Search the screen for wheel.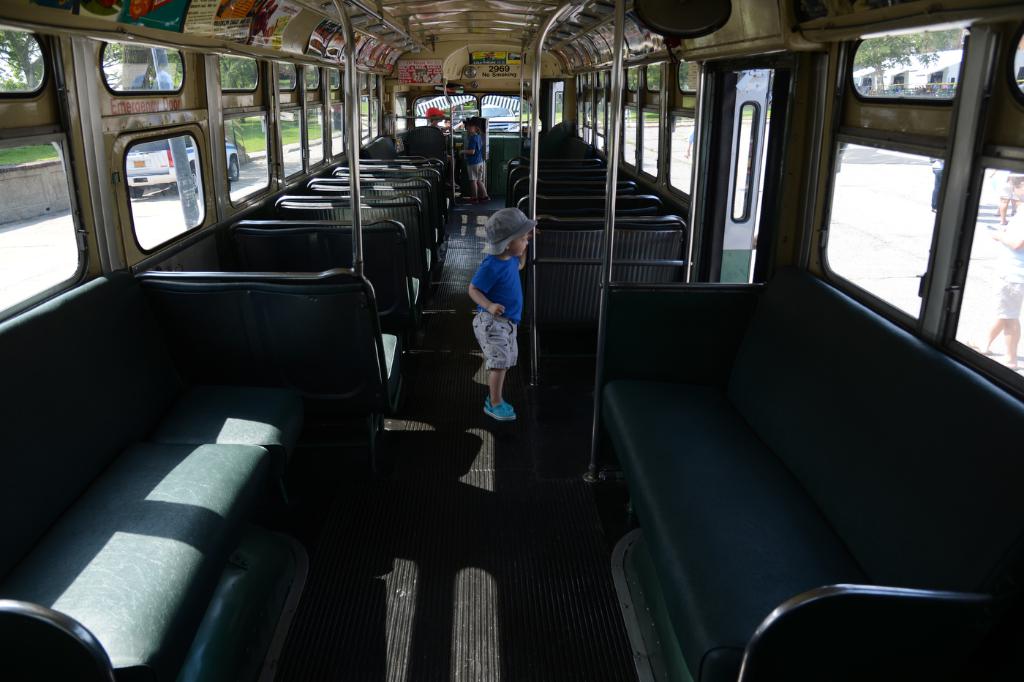
Found at box(230, 157, 239, 179).
